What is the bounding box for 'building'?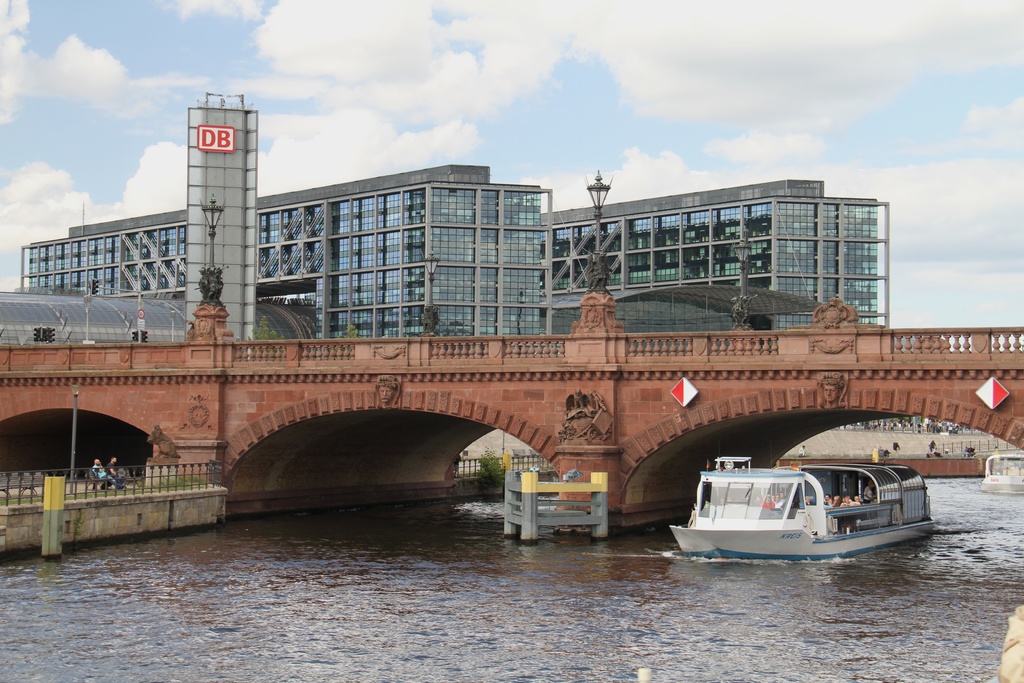
locate(20, 163, 551, 335).
